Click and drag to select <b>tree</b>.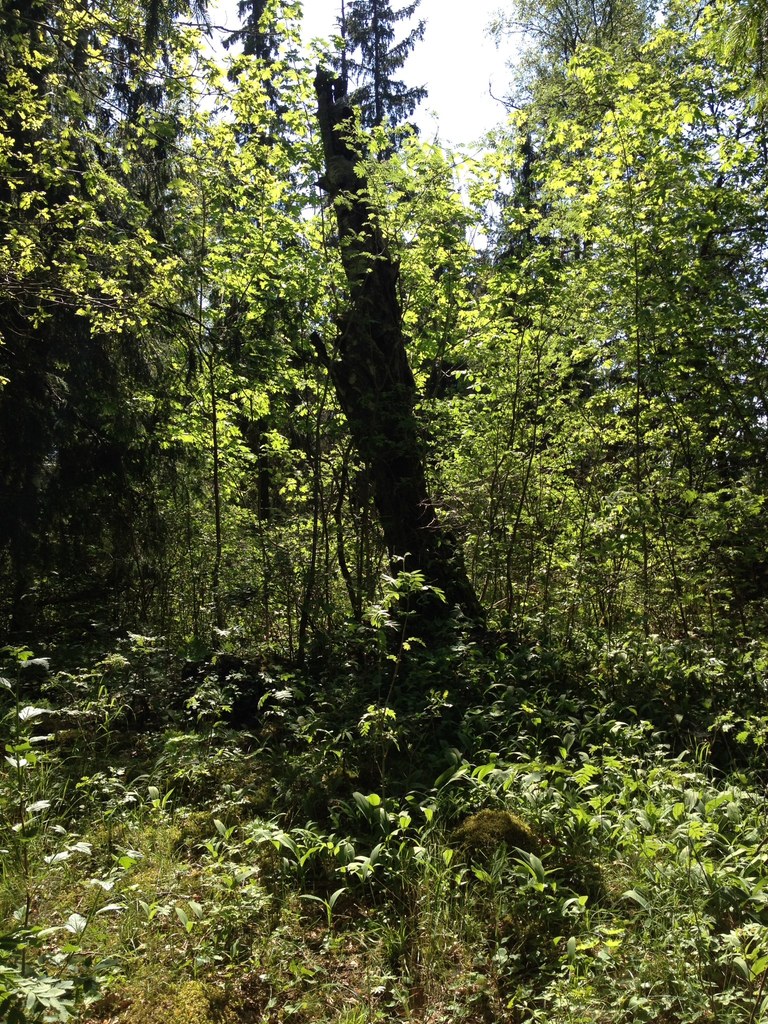
Selection: crop(303, 72, 491, 649).
